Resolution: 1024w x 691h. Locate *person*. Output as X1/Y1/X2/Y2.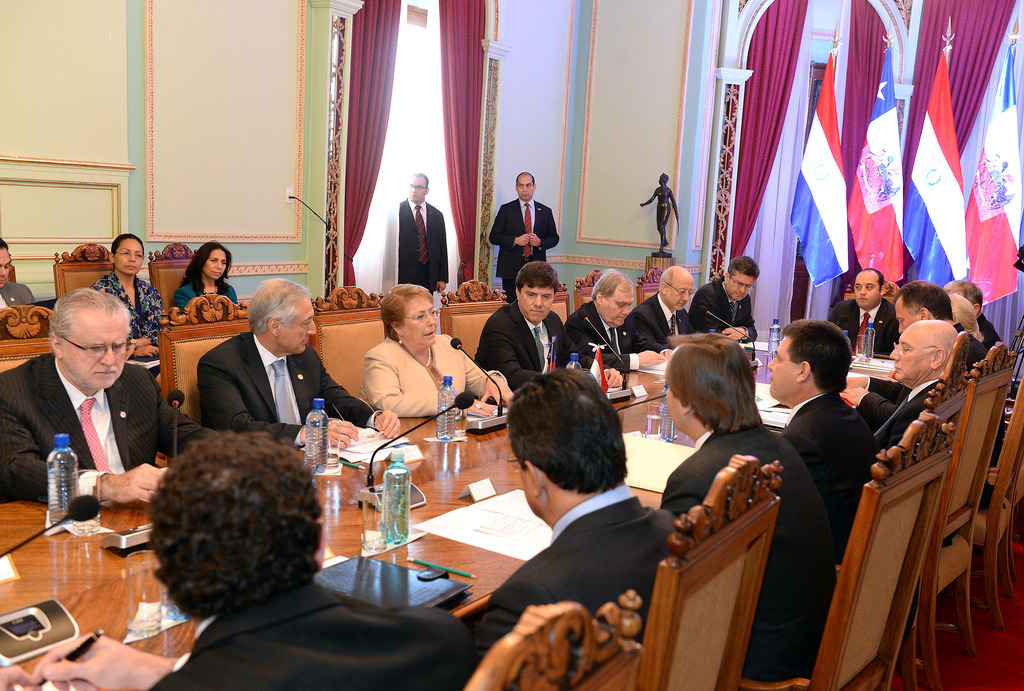
194/278/404/449.
